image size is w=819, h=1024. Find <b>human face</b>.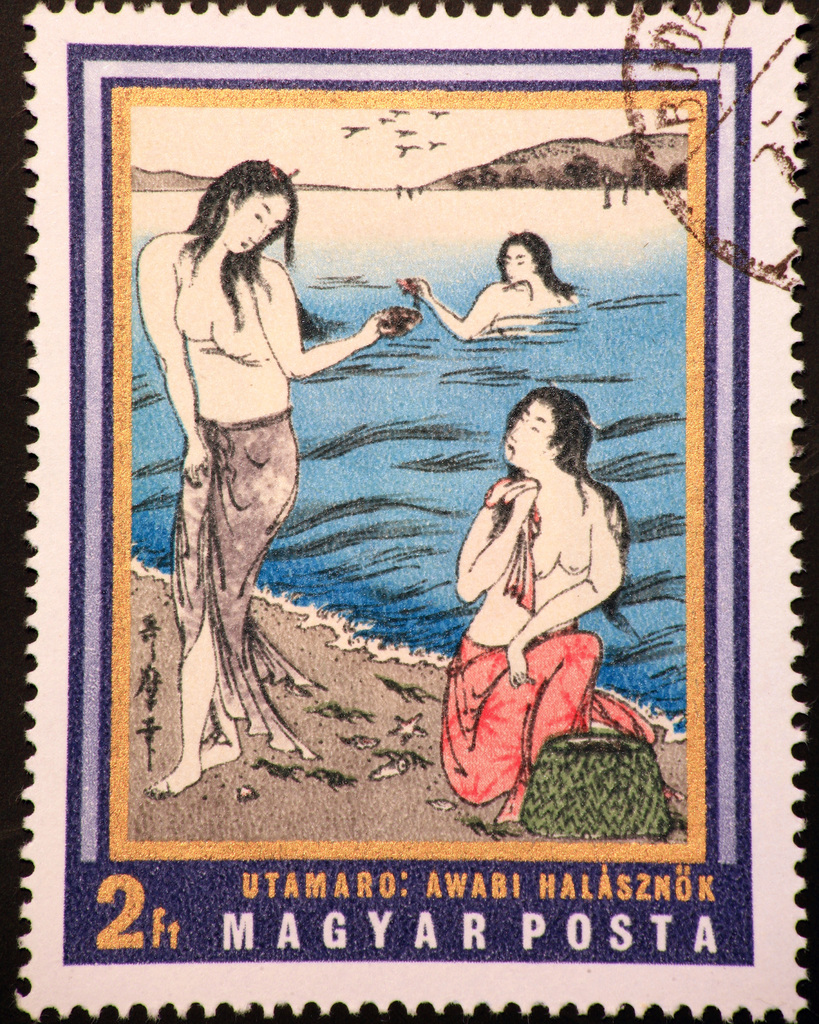
rect(219, 194, 294, 252).
